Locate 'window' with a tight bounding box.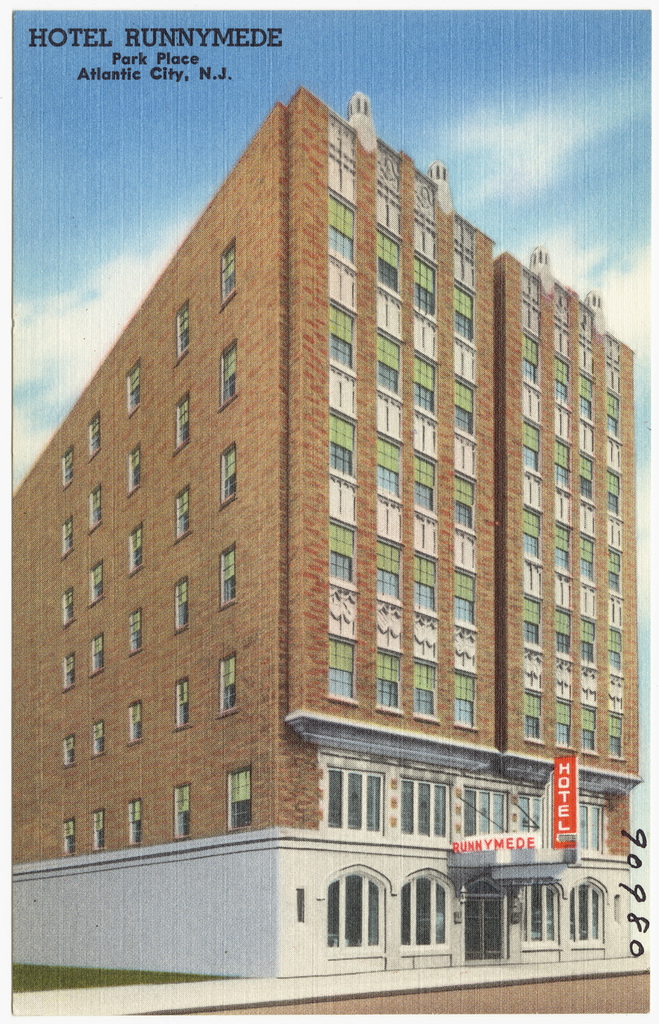
{"x1": 131, "y1": 525, "x2": 140, "y2": 569}.
